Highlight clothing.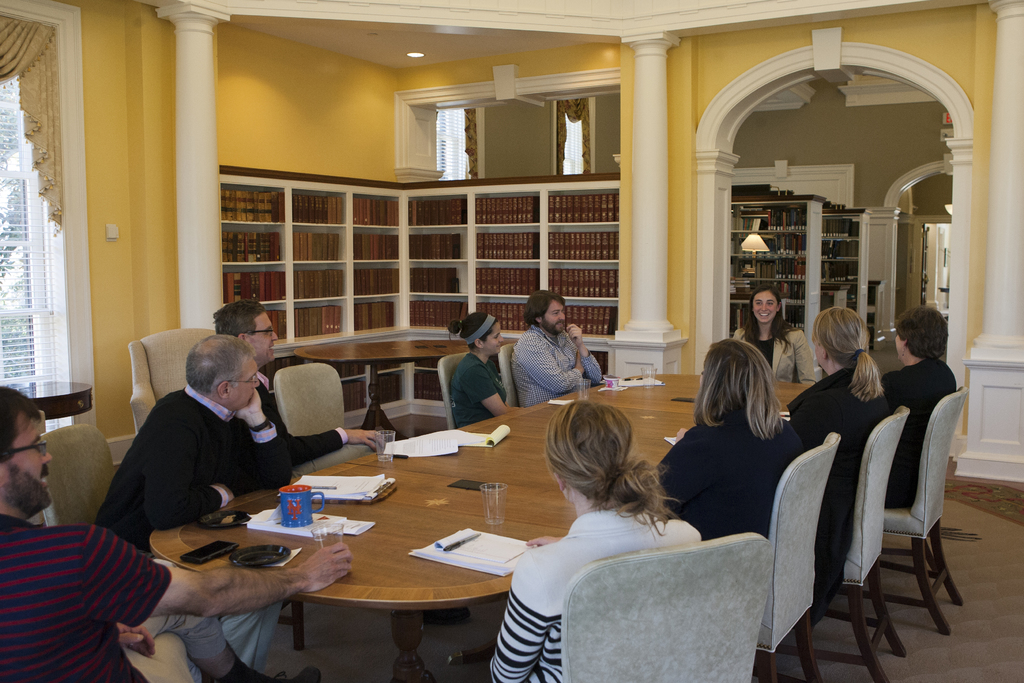
Highlighted region: l=657, t=407, r=807, b=537.
